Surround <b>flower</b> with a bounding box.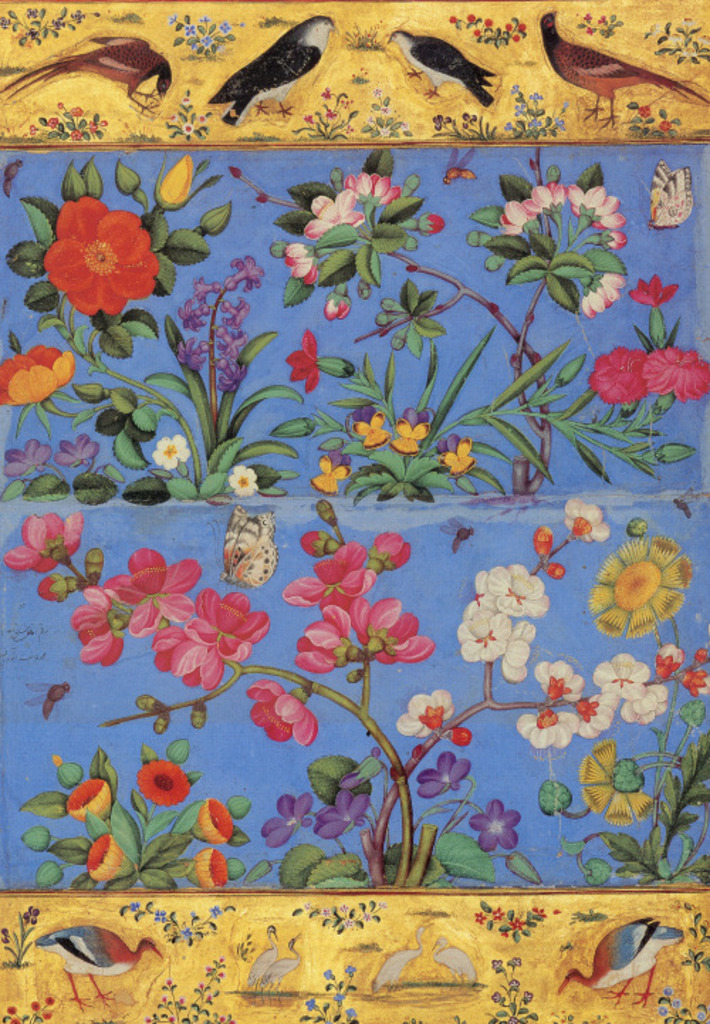
<box>14,748,111,831</box>.
